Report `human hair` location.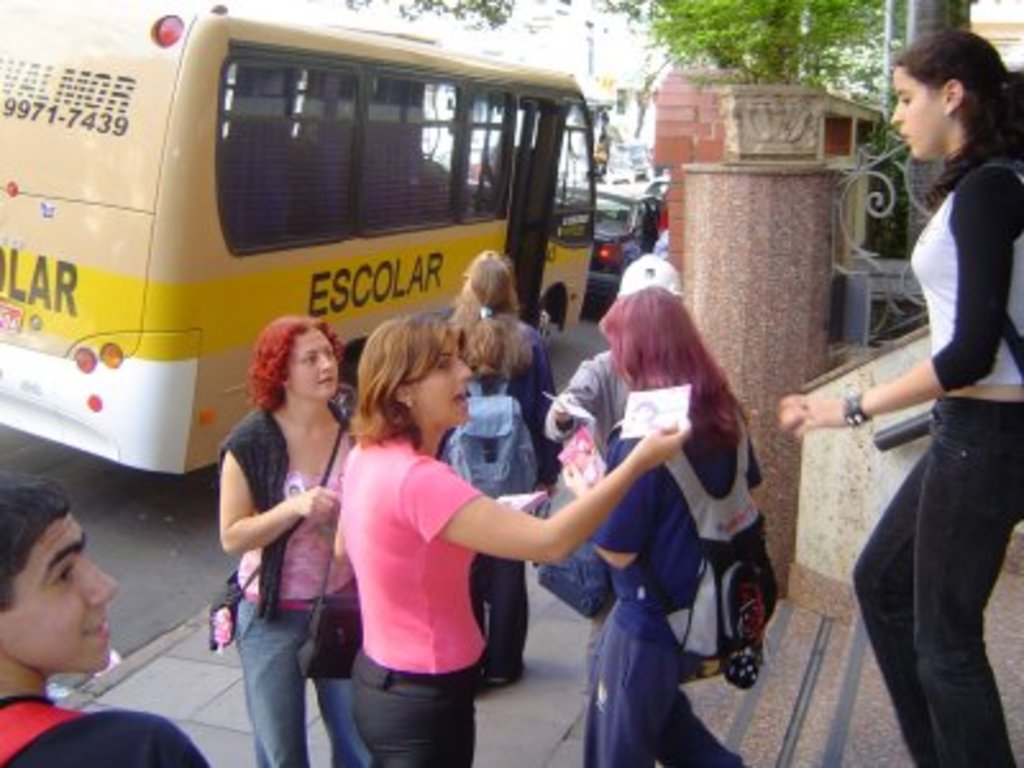
Report: box=[343, 300, 474, 466].
